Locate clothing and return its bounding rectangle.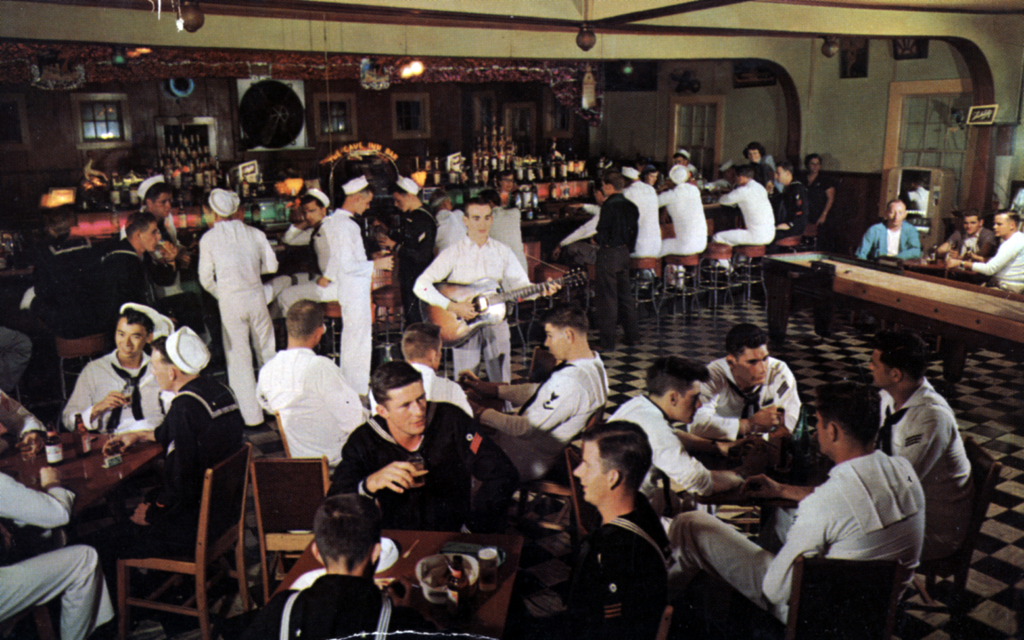
box=[141, 206, 206, 323].
